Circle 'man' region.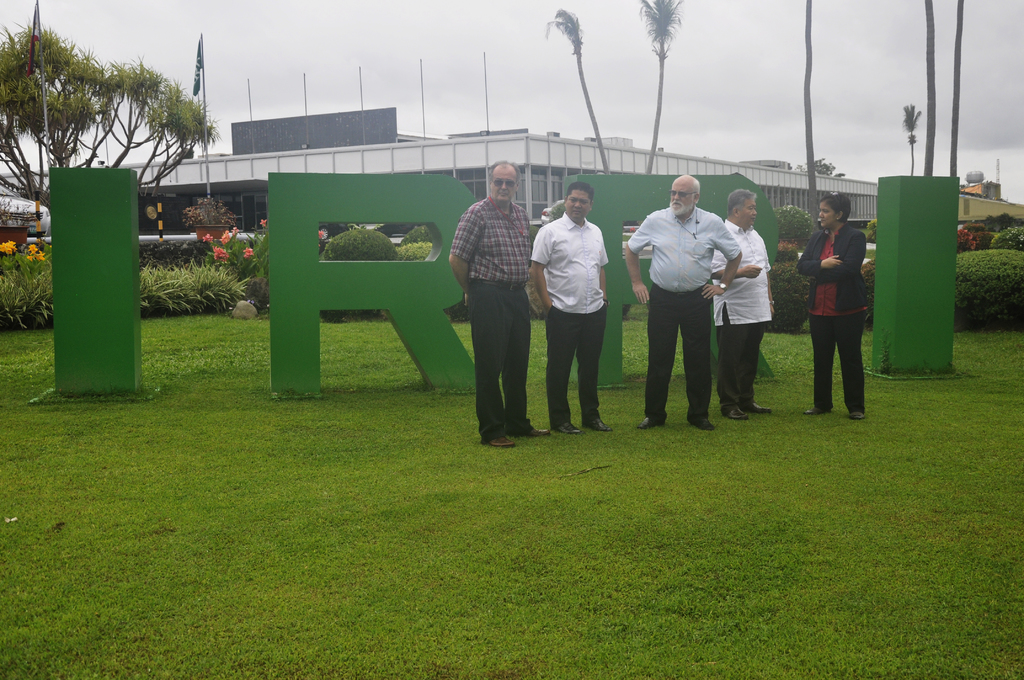
Region: [left=450, top=159, right=551, bottom=449].
